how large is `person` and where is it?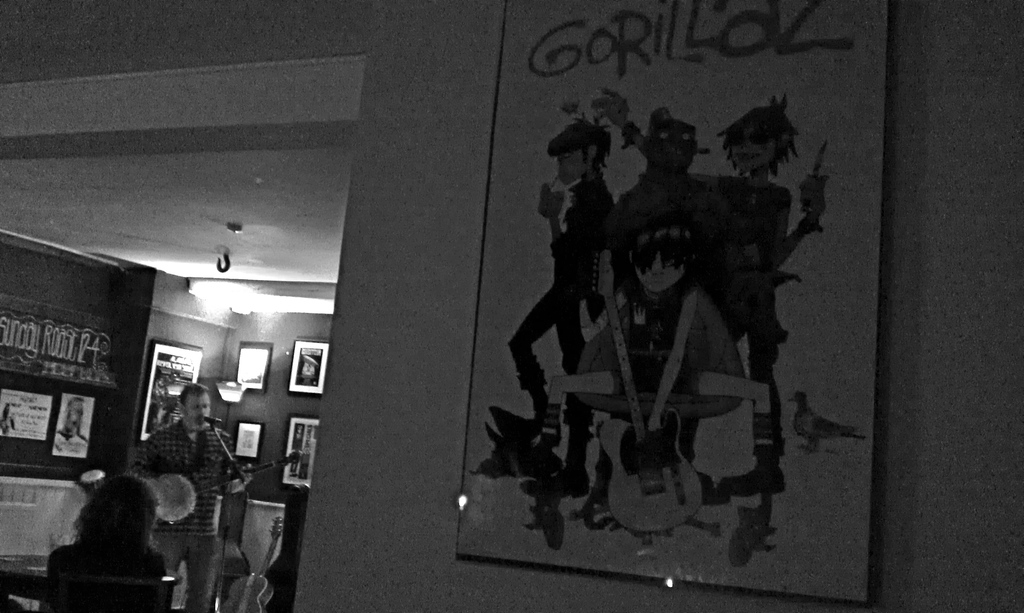
Bounding box: region(42, 475, 176, 612).
